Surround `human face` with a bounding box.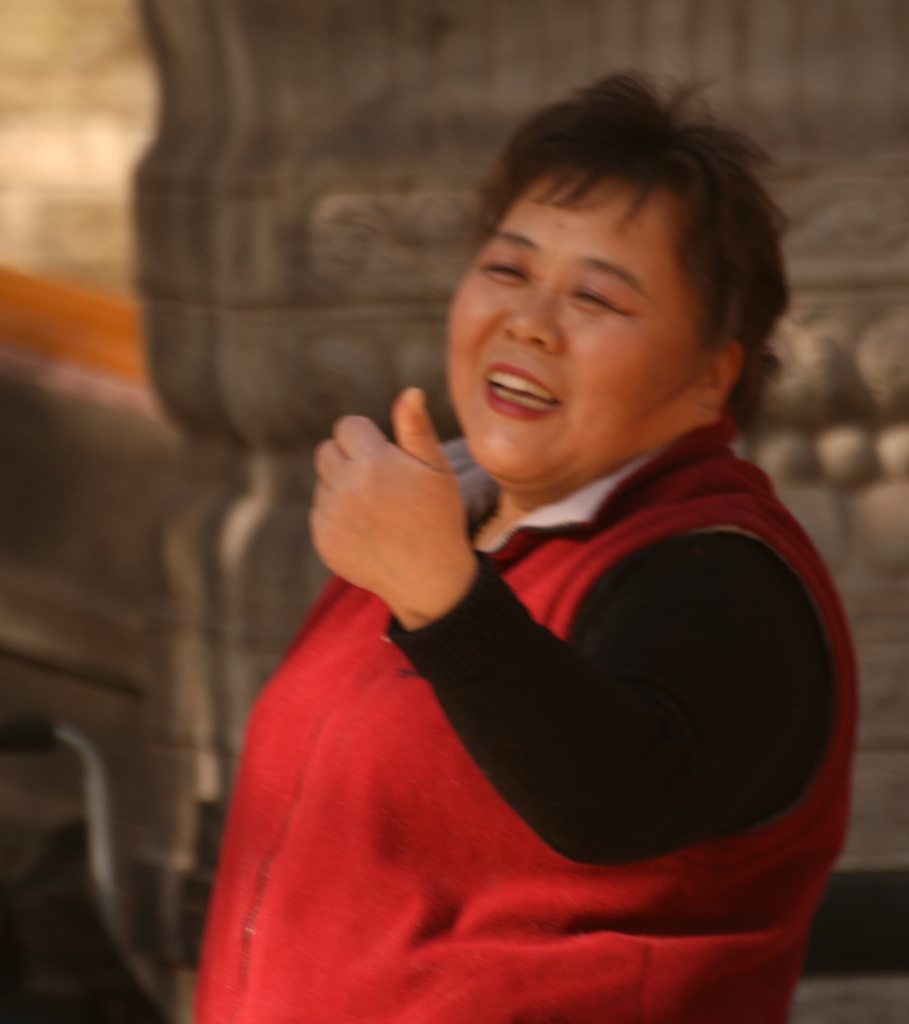
(left=444, top=163, right=709, bottom=478).
